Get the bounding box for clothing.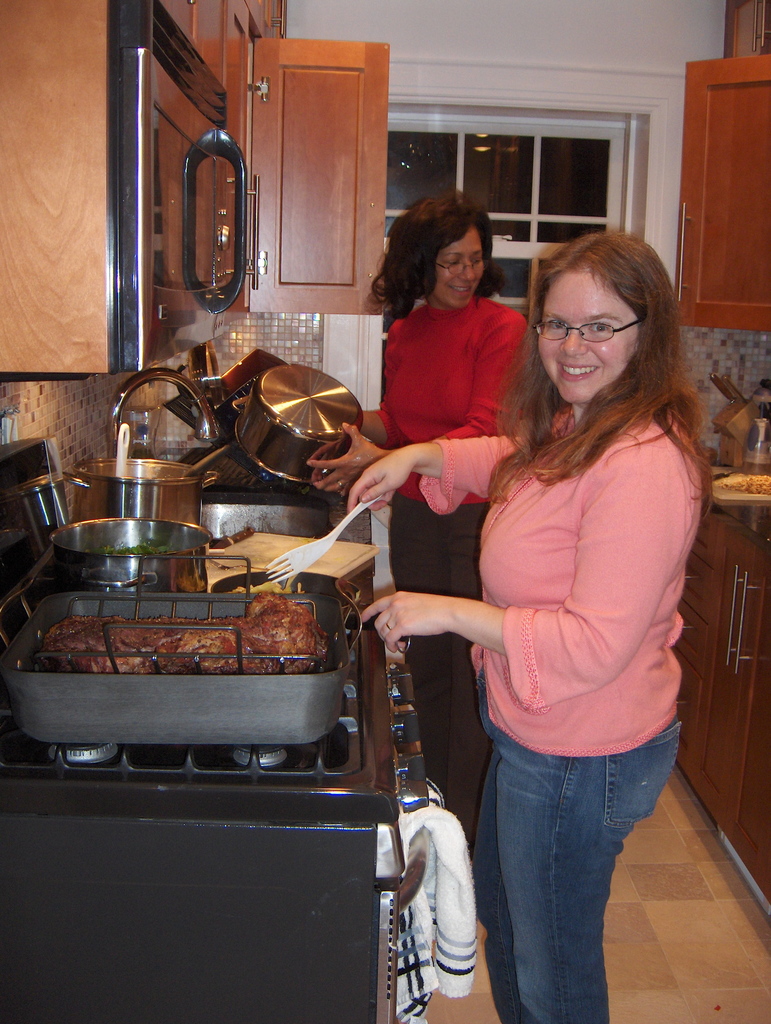
375:295:527:870.
